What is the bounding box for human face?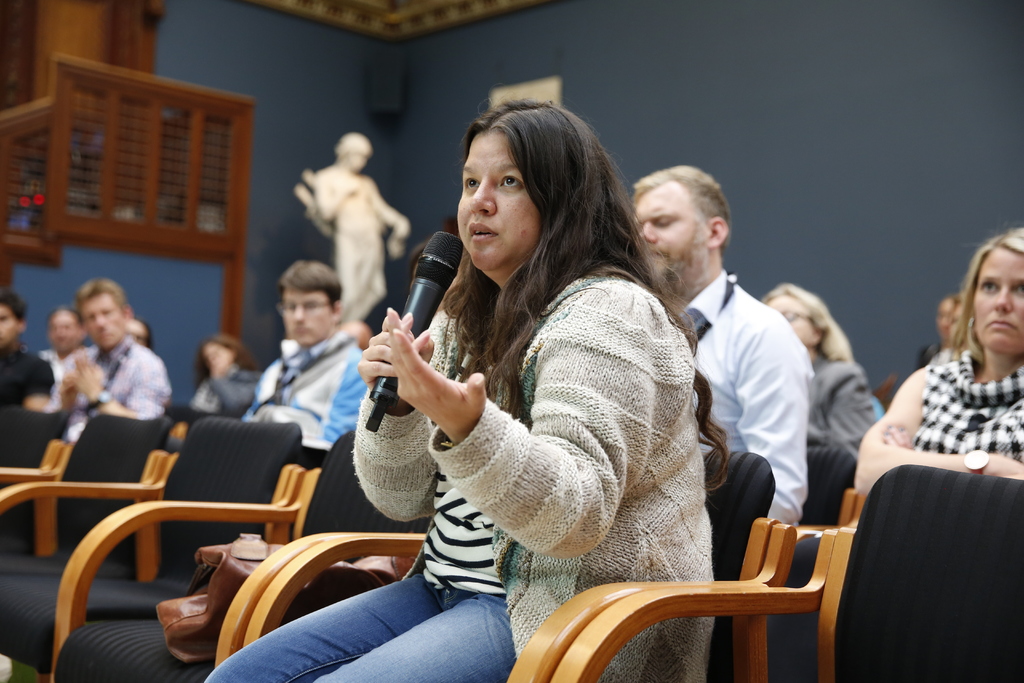
970 245 1023 352.
